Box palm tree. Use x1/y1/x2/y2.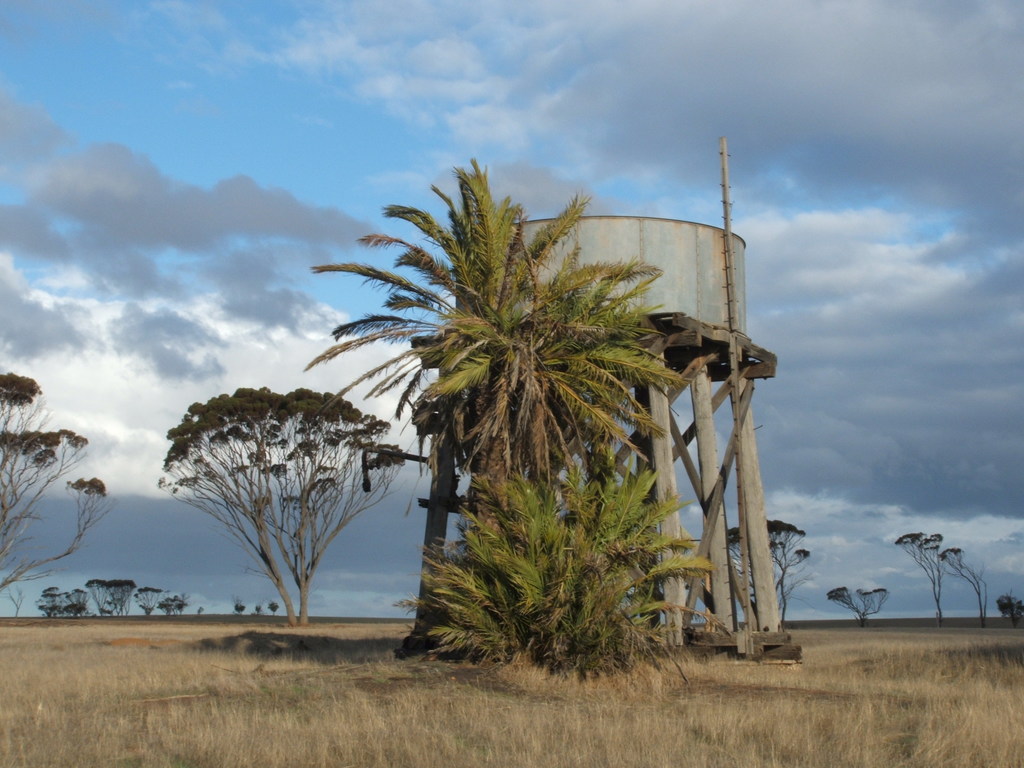
387/461/730/675.
